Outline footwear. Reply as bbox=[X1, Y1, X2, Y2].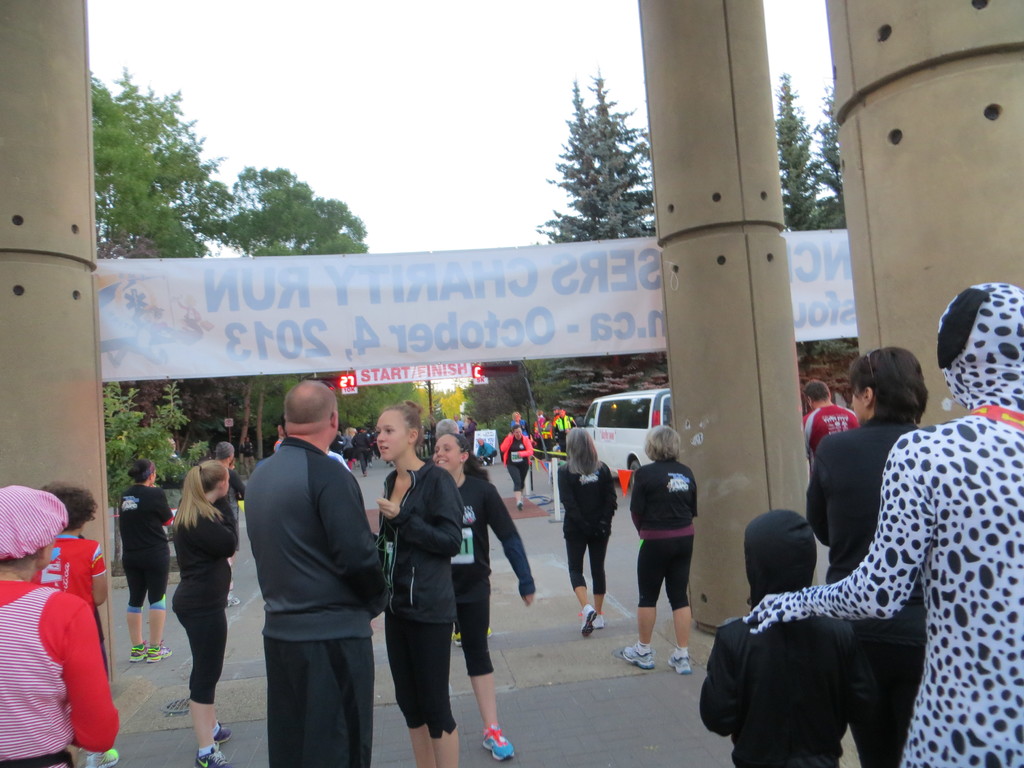
bbox=[584, 602, 596, 637].
